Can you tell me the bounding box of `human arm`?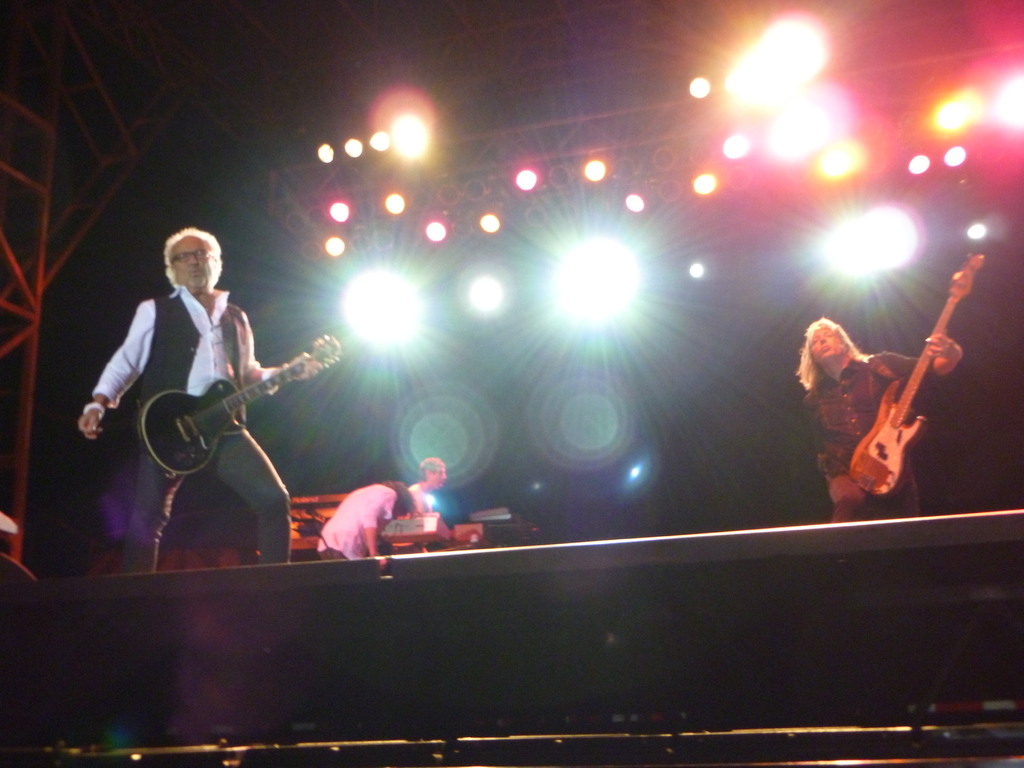
<box>249,306,283,399</box>.
